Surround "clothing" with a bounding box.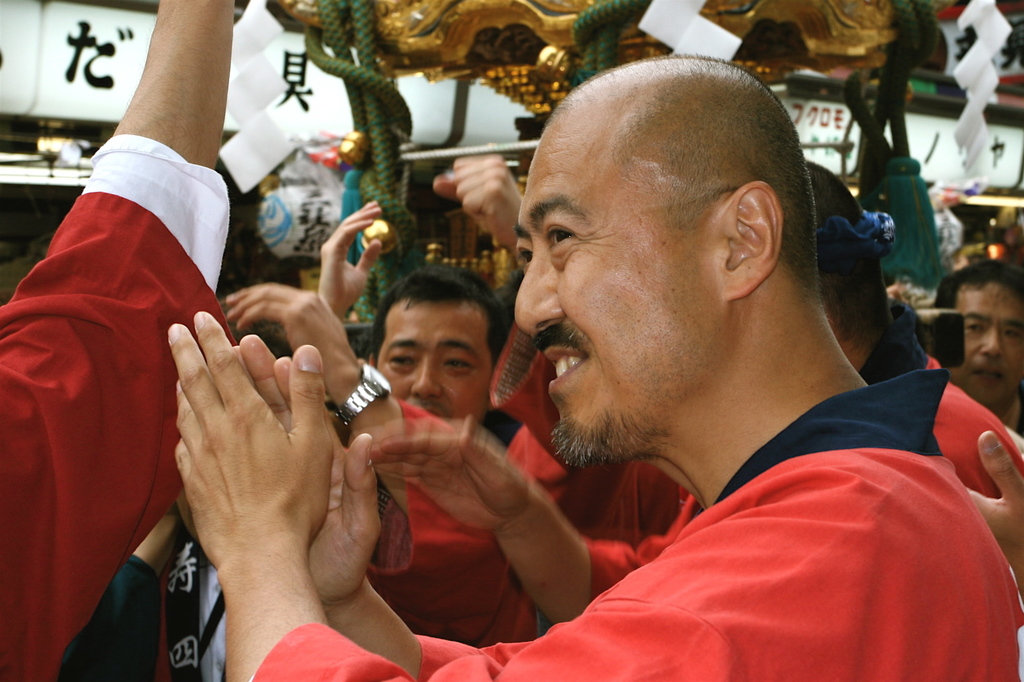
[x1=57, y1=530, x2=167, y2=681].
